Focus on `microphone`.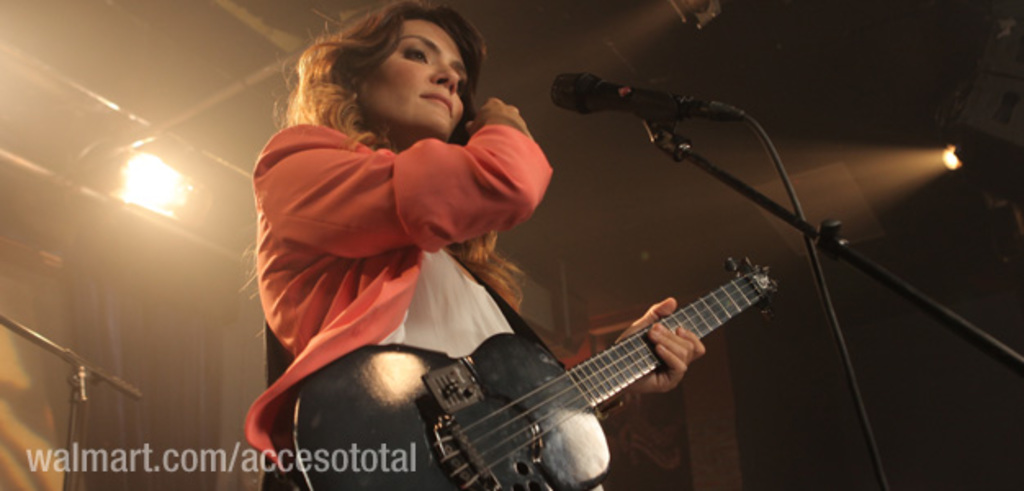
Focused at [532, 57, 718, 126].
